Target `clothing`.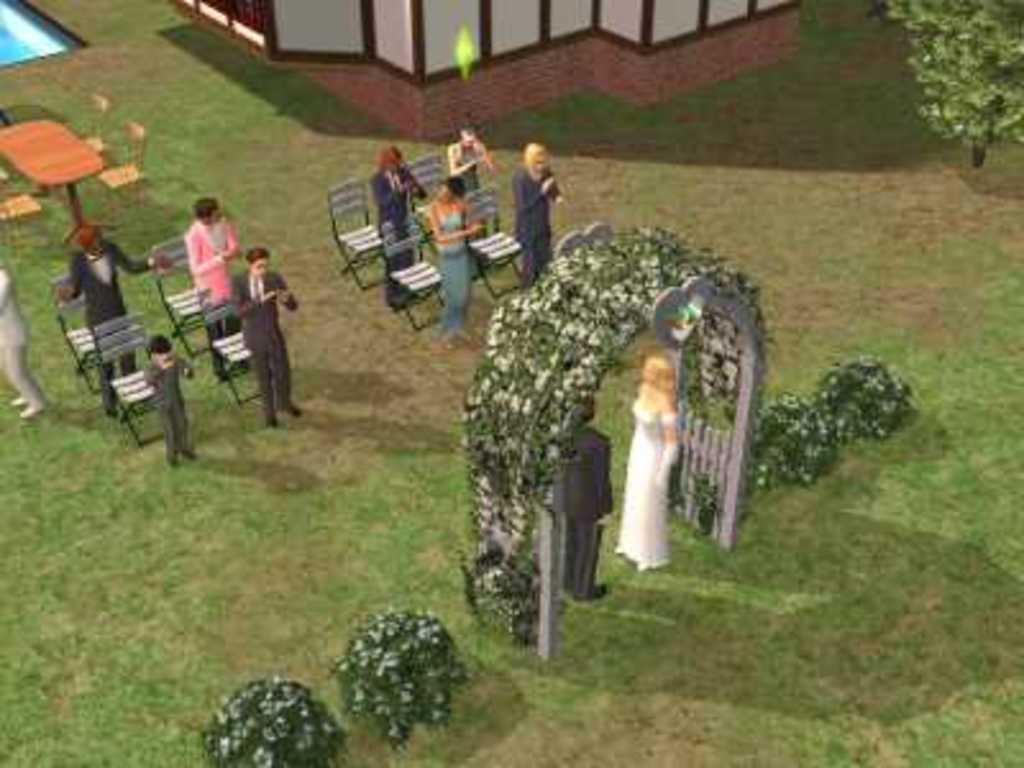
Target region: crop(0, 266, 41, 407).
